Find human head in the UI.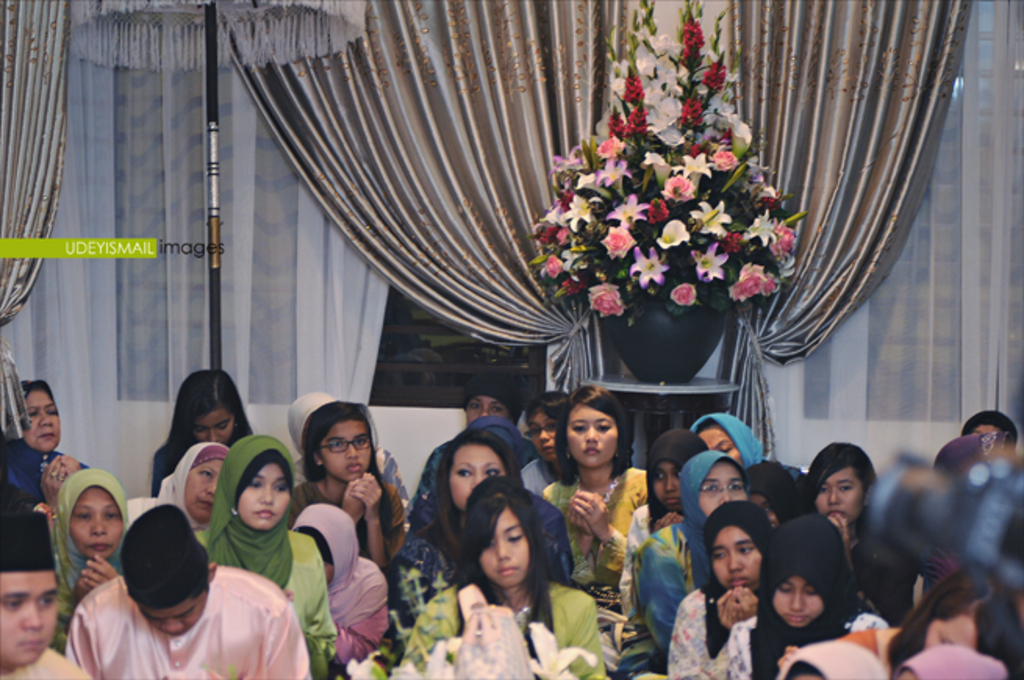
UI element at left=471, top=500, right=539, bottom=594.
